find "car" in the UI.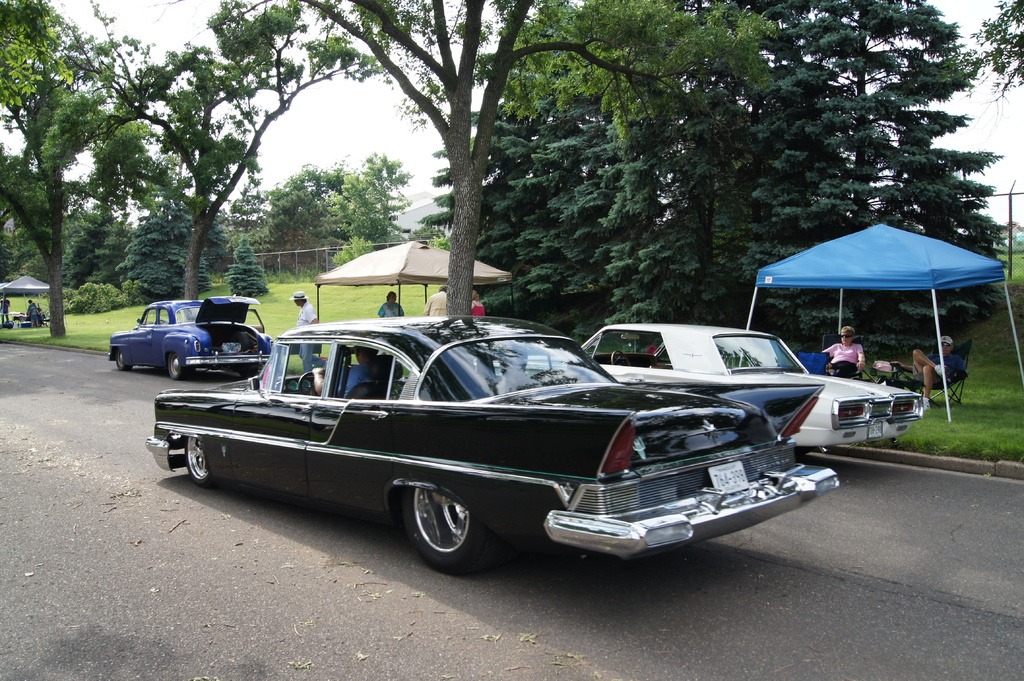
UI element at x1=110 y1=289 x2=278 y2=390.
